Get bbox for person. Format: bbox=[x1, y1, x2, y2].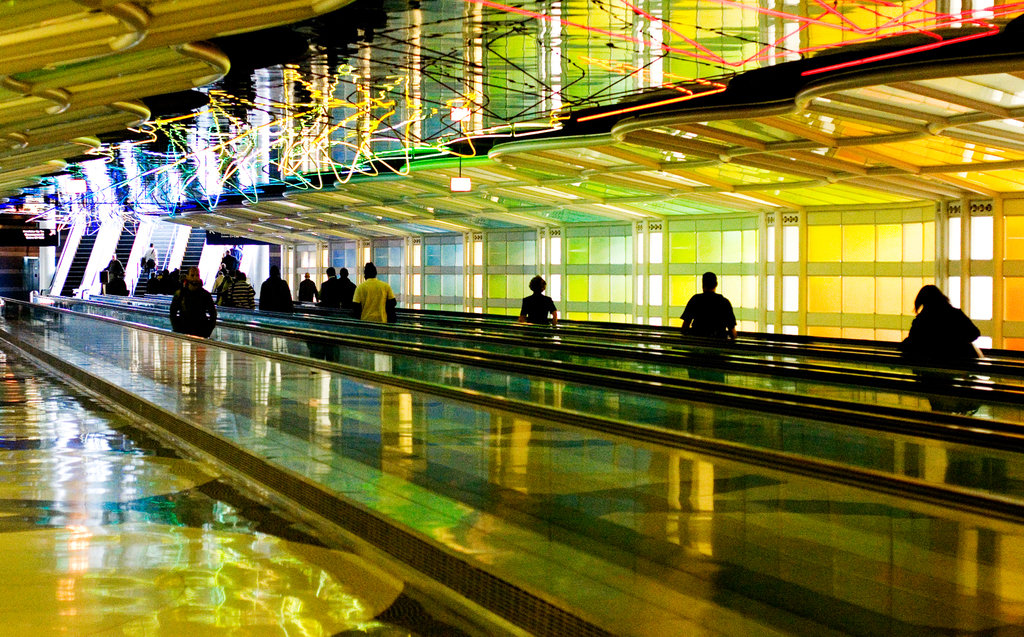
bbox=[687, 269, 748, 342].
